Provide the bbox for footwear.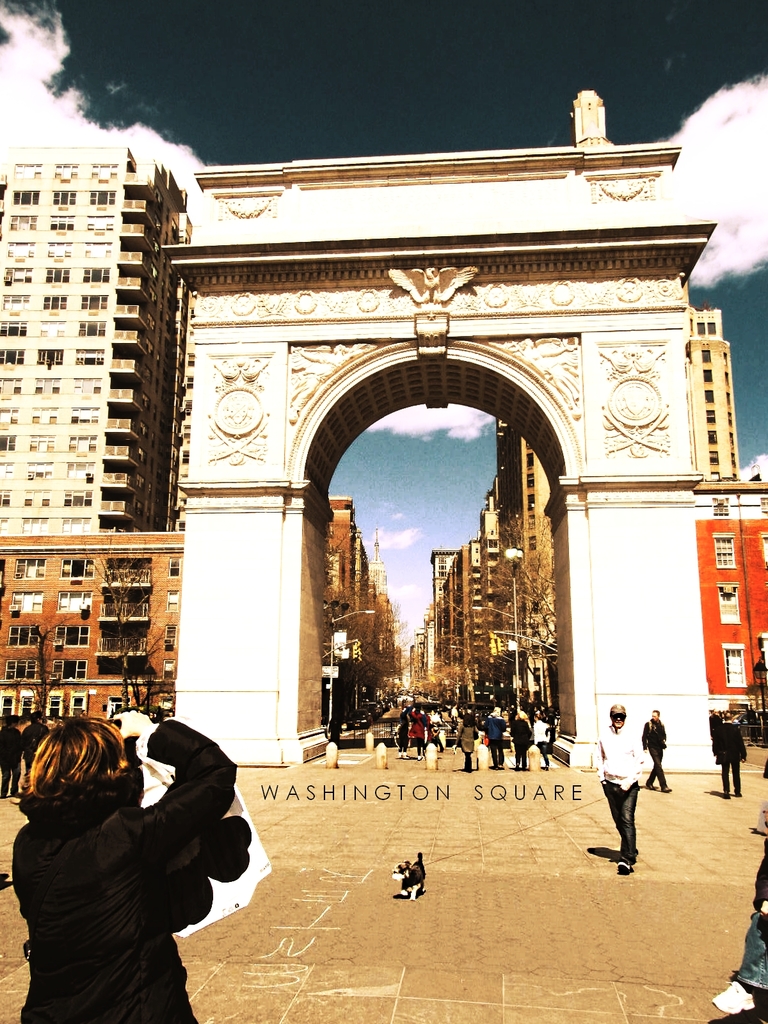
region(618, 861, 633, 881).
